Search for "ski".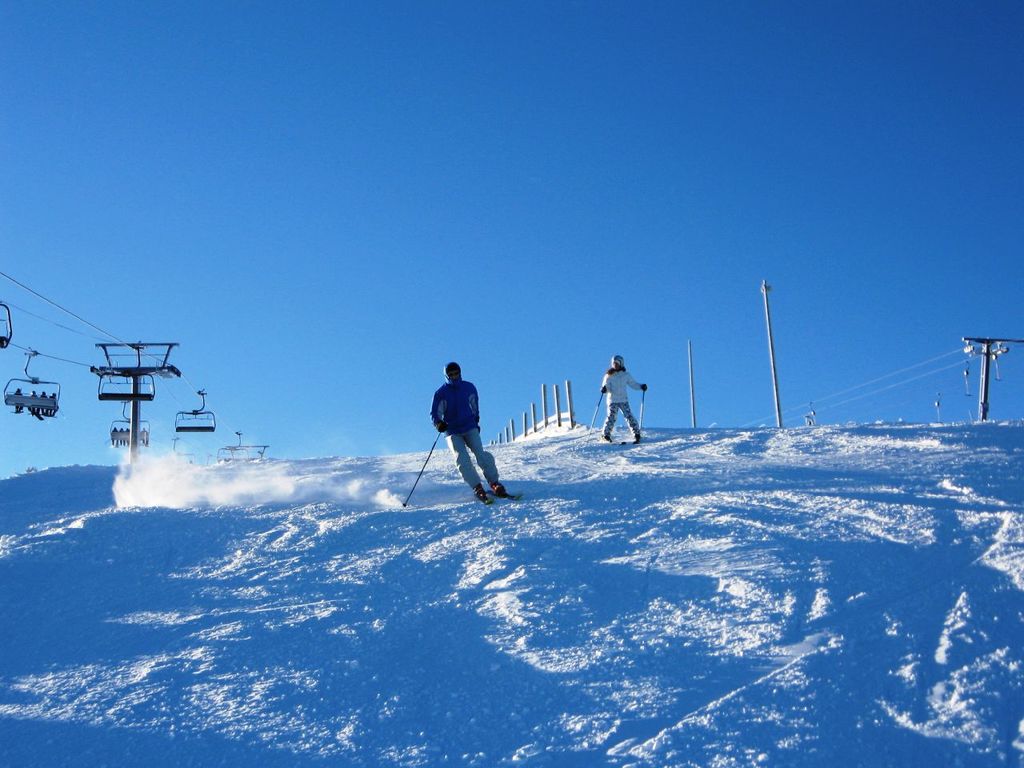
Found at 474:475:495:509.
